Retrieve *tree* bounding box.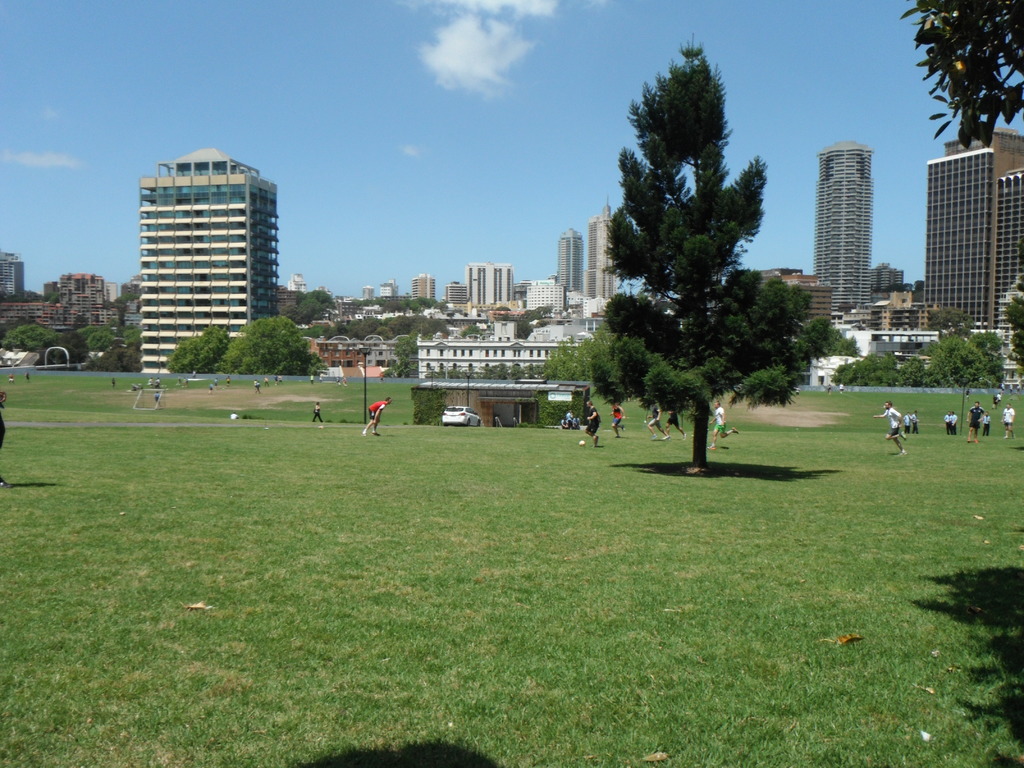
Bounding box: 163,324,232,374.
